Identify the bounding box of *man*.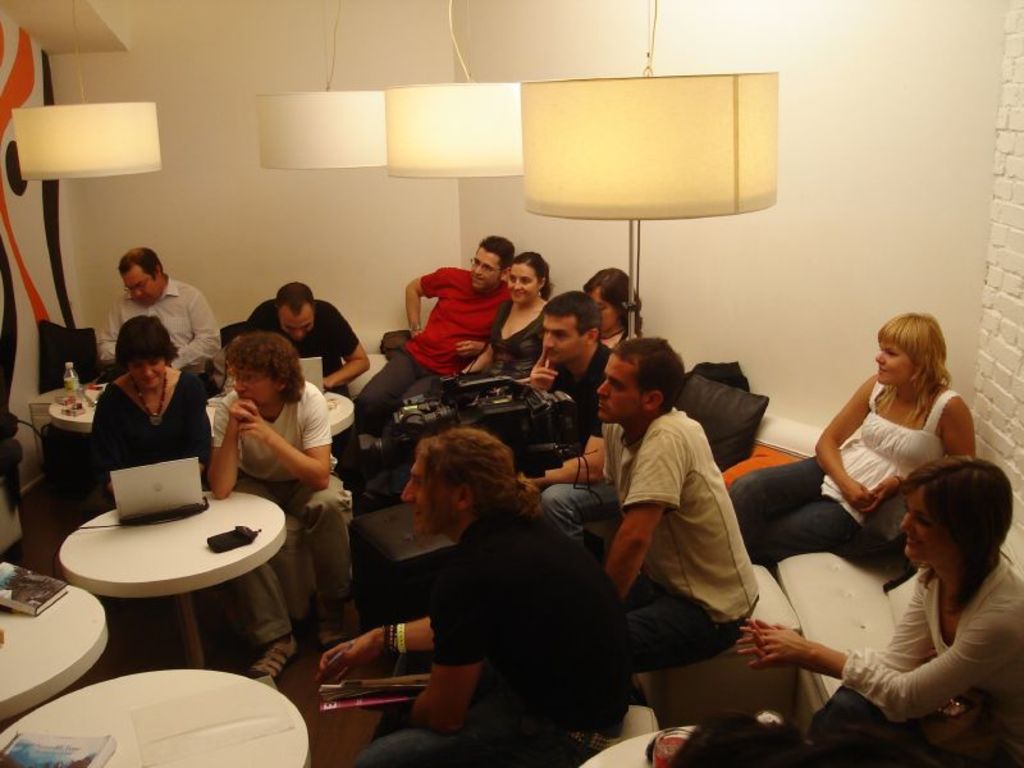
(x1=95, y1=244, x2=221, y2=374).
